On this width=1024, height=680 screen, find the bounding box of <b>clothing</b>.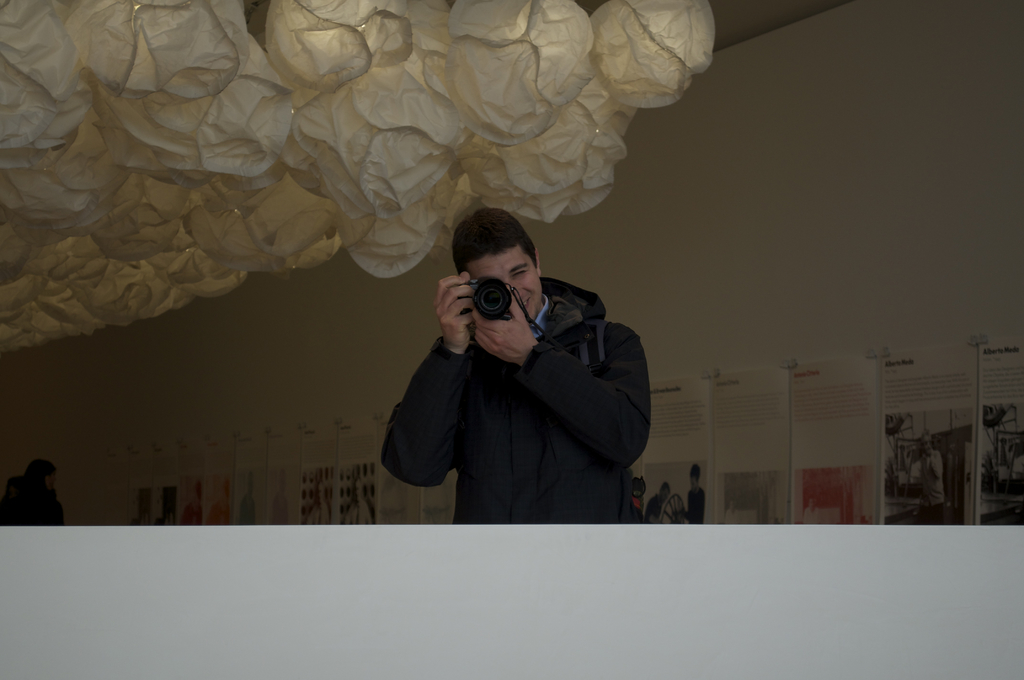
Bounding box: 688:485:709:526.
